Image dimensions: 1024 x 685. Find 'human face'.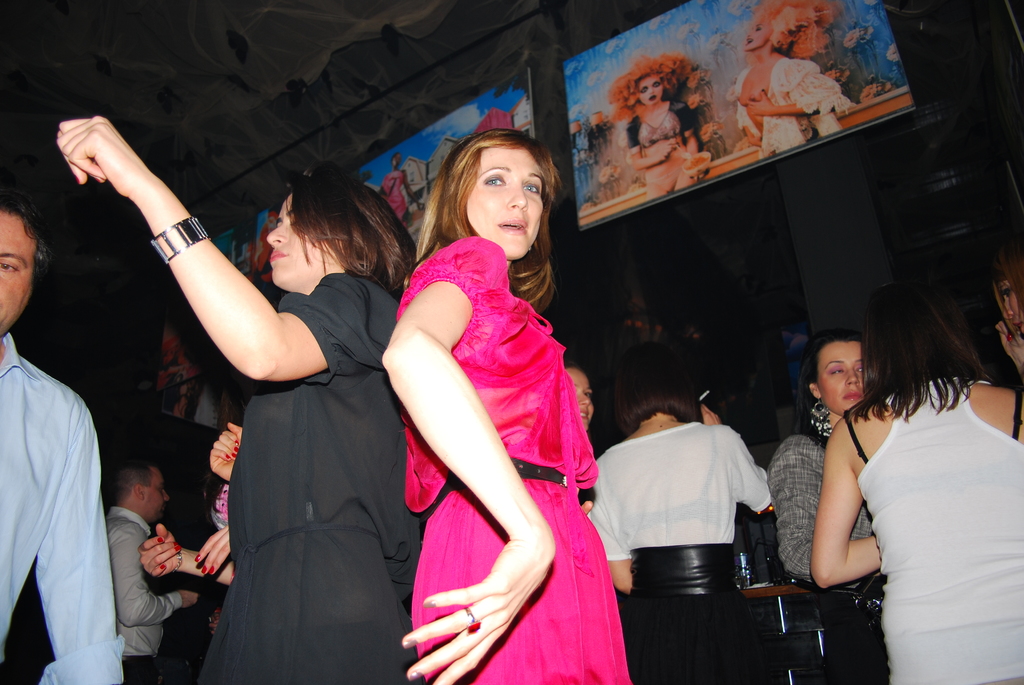
[left=635, top=74, right=661, bottom=105].
